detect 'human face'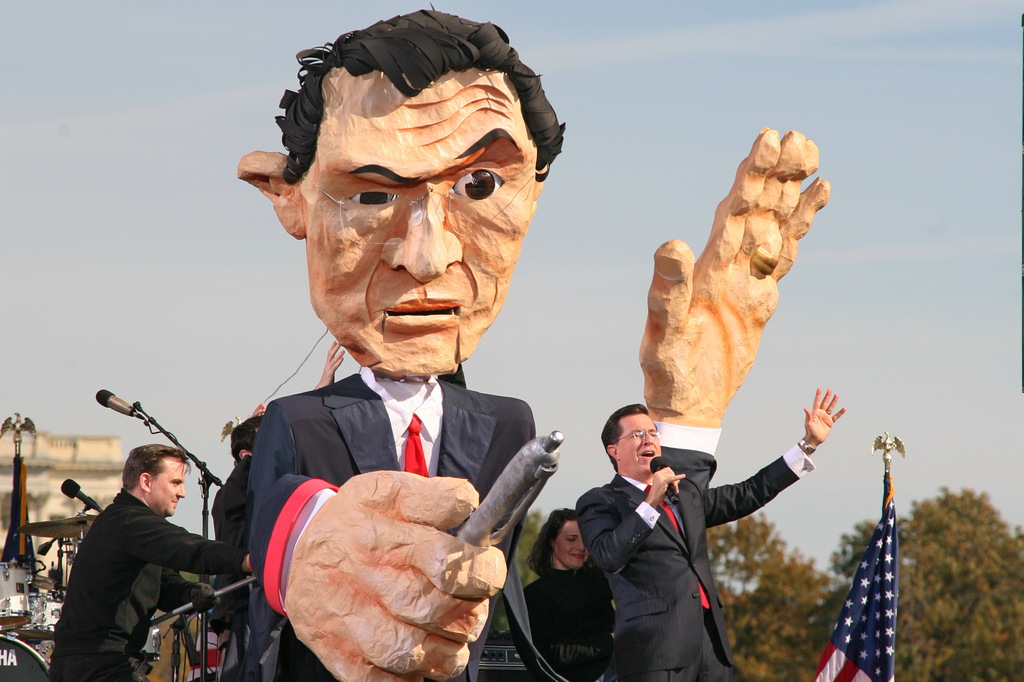
<box>620,410,662,474</box>
